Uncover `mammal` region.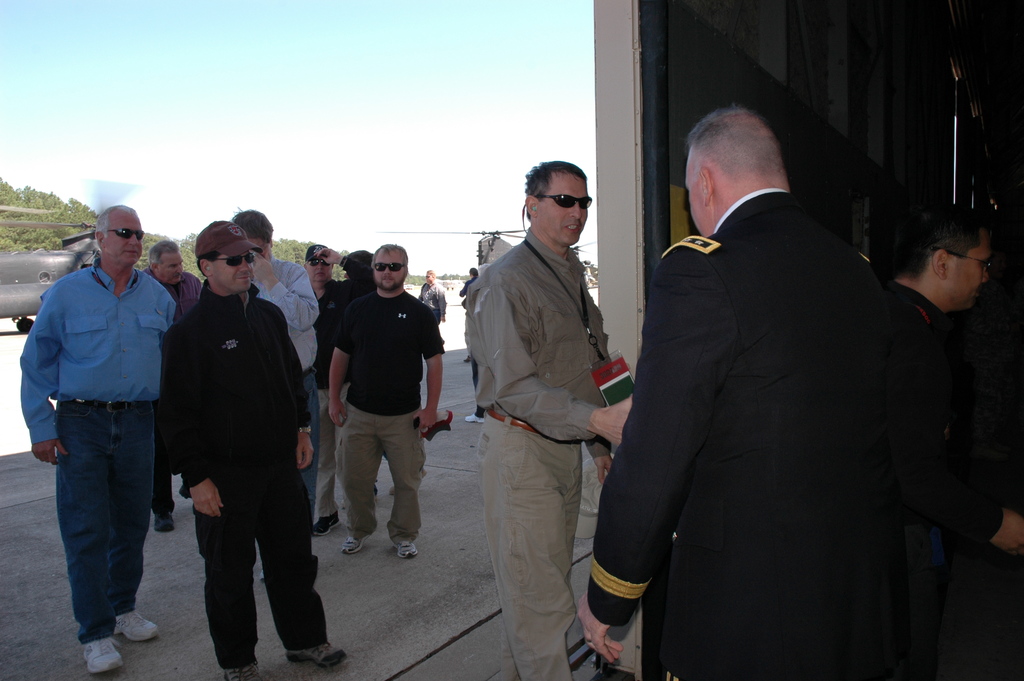
Uncovered: select_region(19, 203, 178, 676).
